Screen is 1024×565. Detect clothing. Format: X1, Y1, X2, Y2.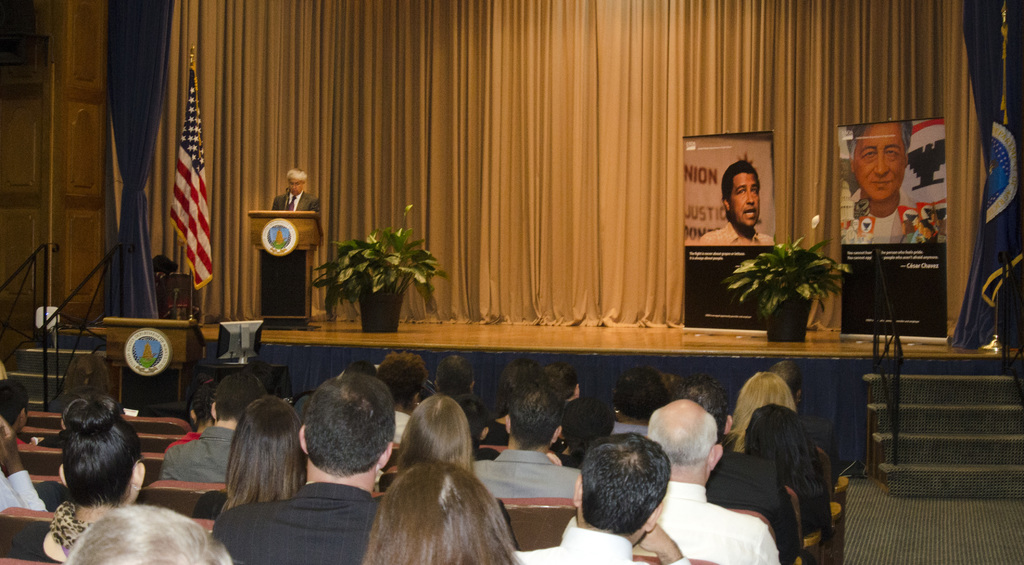
653, 487, 800, 564.
